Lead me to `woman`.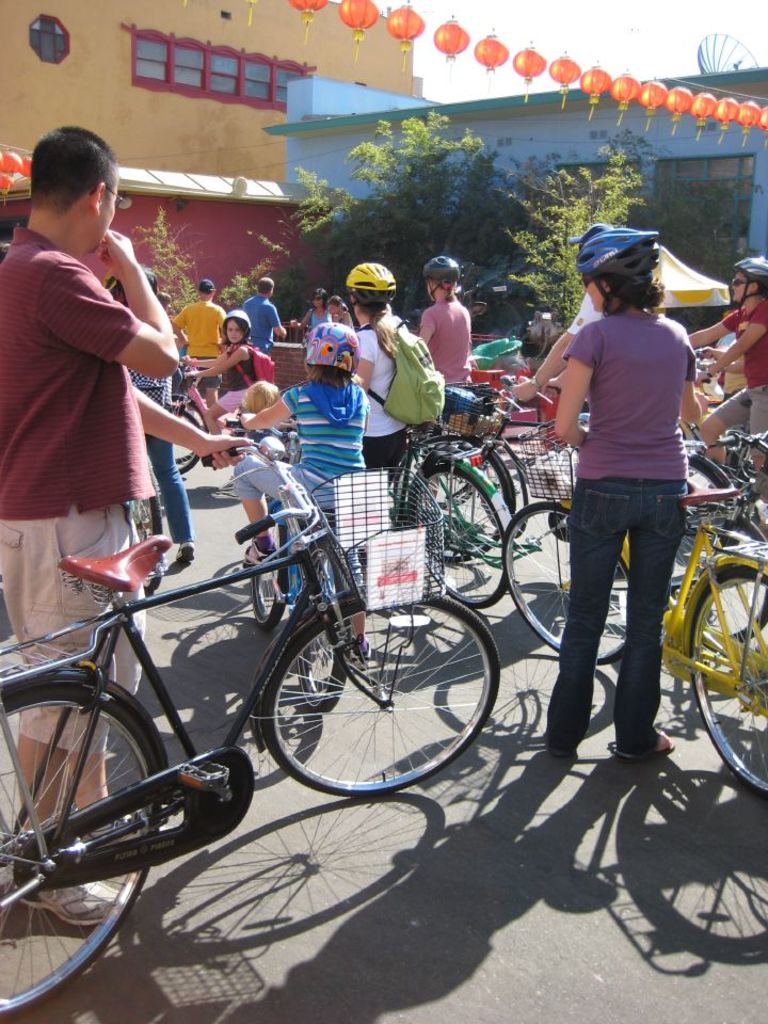
Lead to 295 284 331 336.
